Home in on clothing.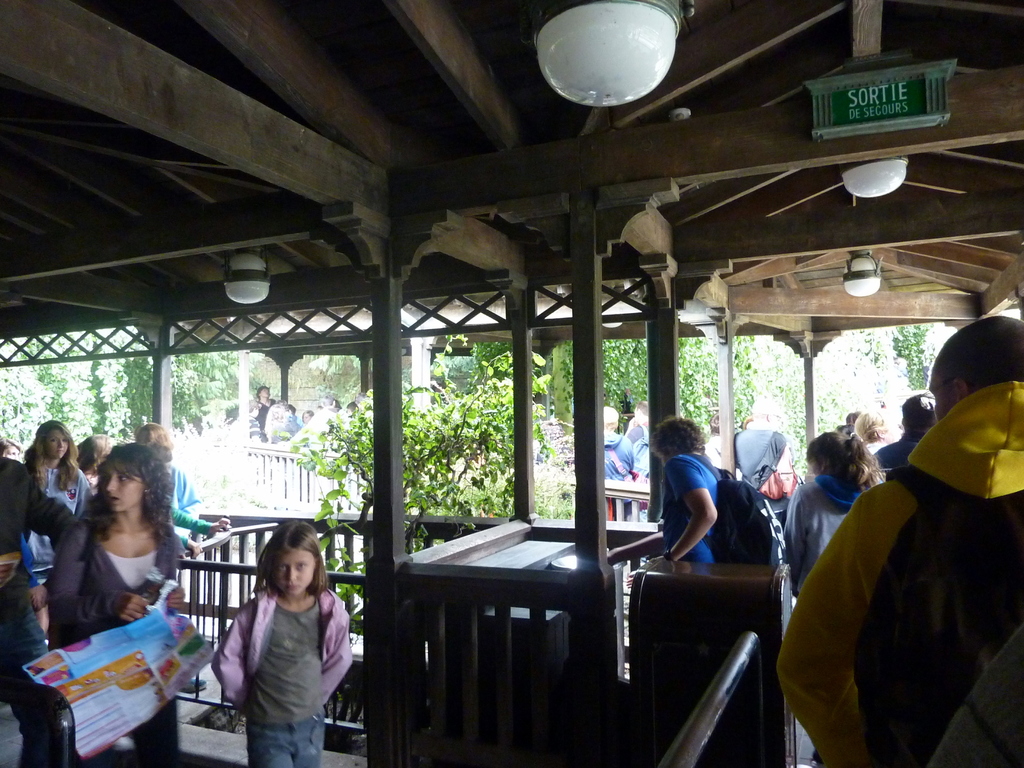
Homed in at 248,395,275,457.
